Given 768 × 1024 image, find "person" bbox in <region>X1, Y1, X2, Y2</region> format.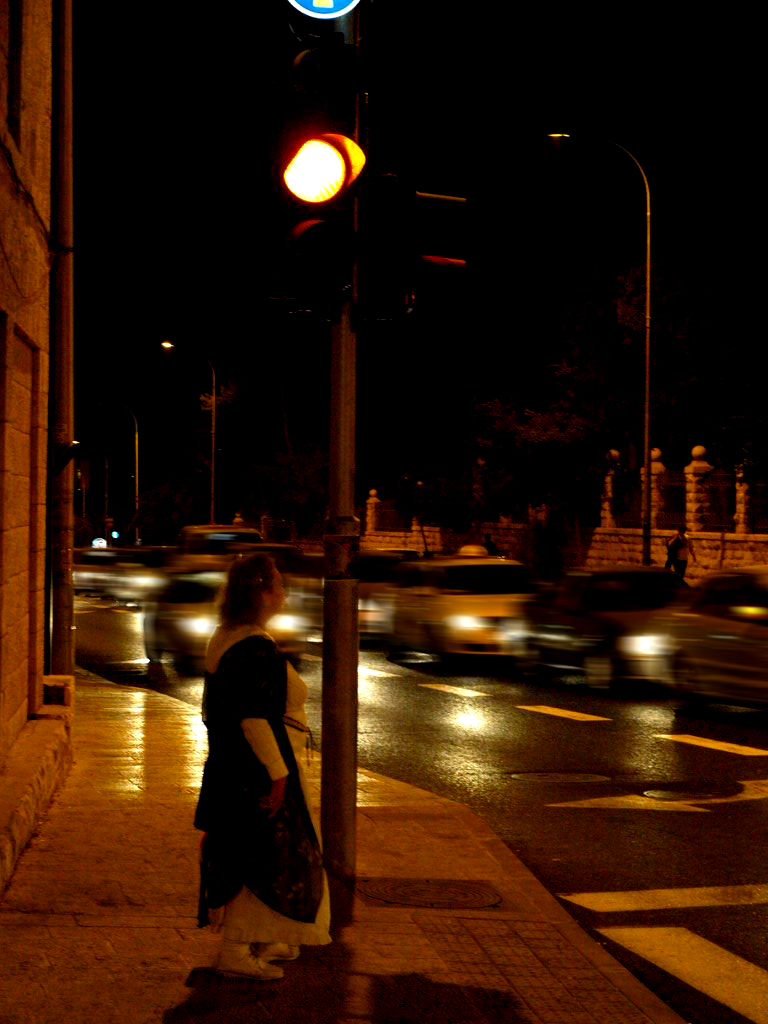
<region>192, 527, 331, 952</region>.
